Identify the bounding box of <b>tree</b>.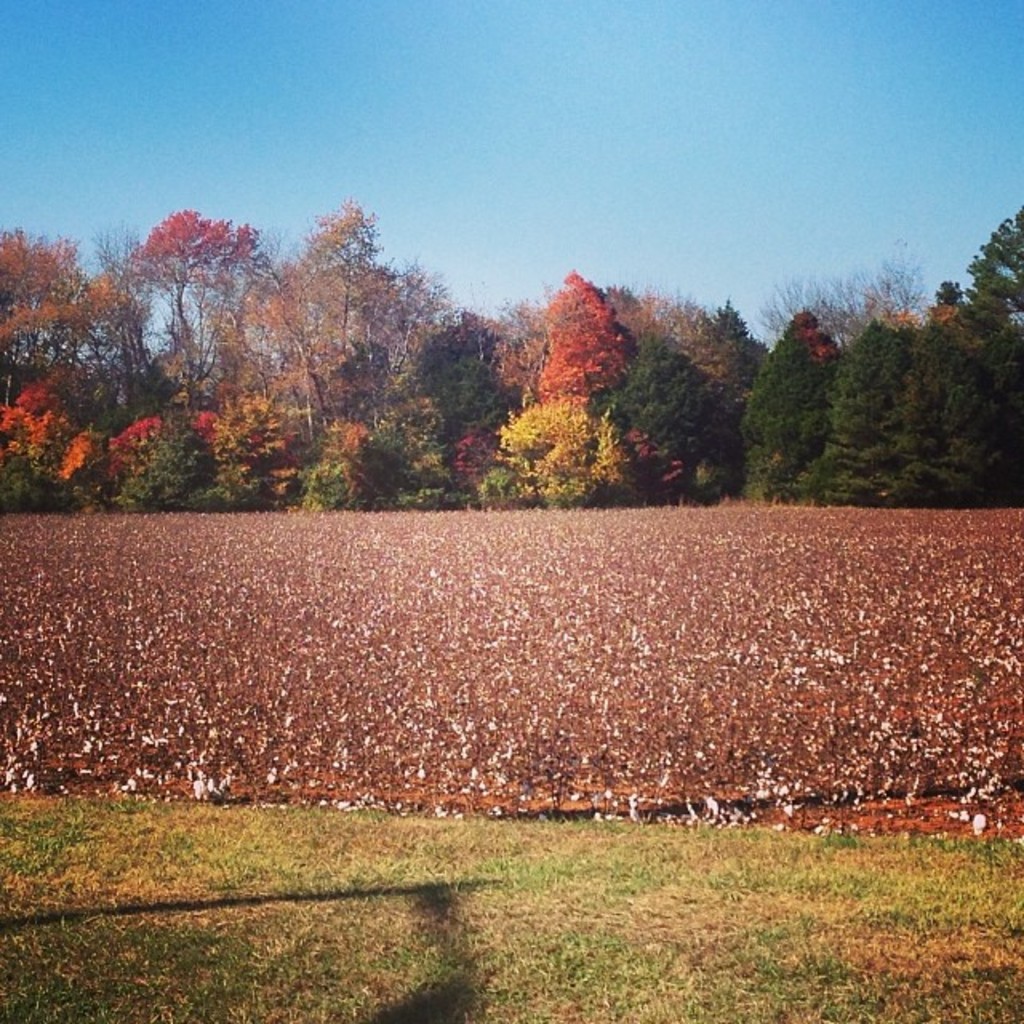
l=477, t=467, r=534, b=504.
